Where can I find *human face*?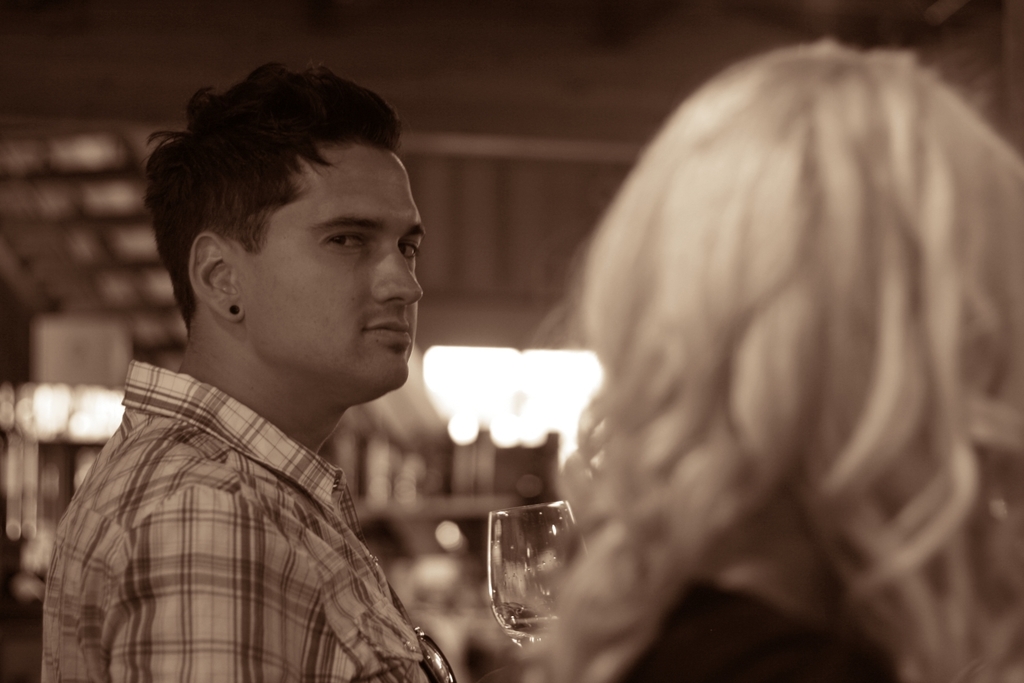
You can find it at left=243, top=144, right=425, bottom=400.
